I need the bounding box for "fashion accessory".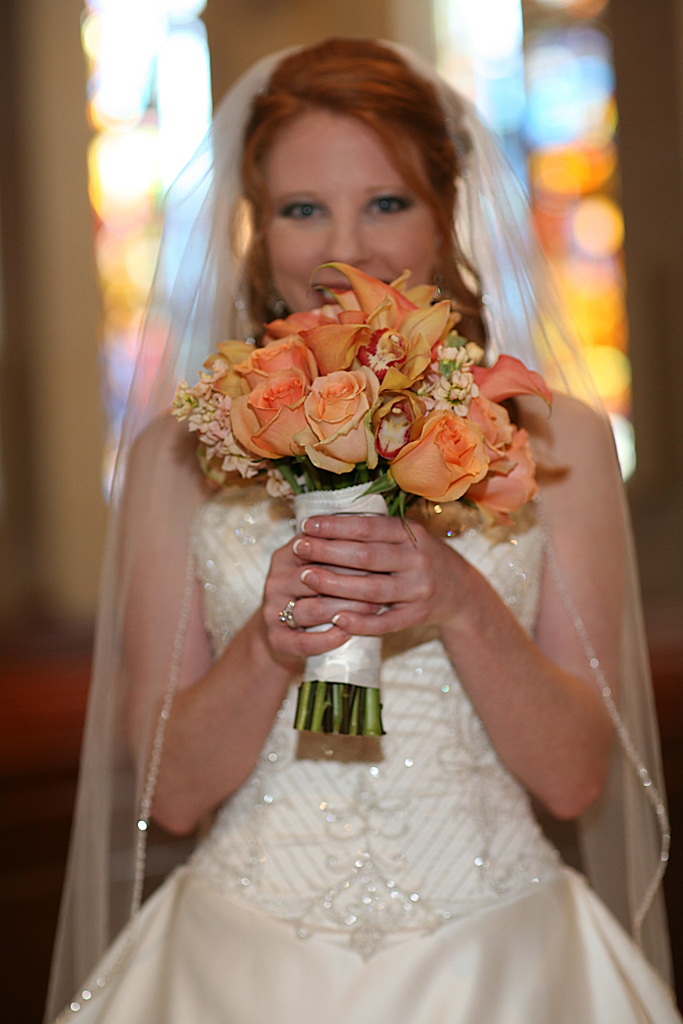
Here it is: rect(275, 595, 296, 633).
